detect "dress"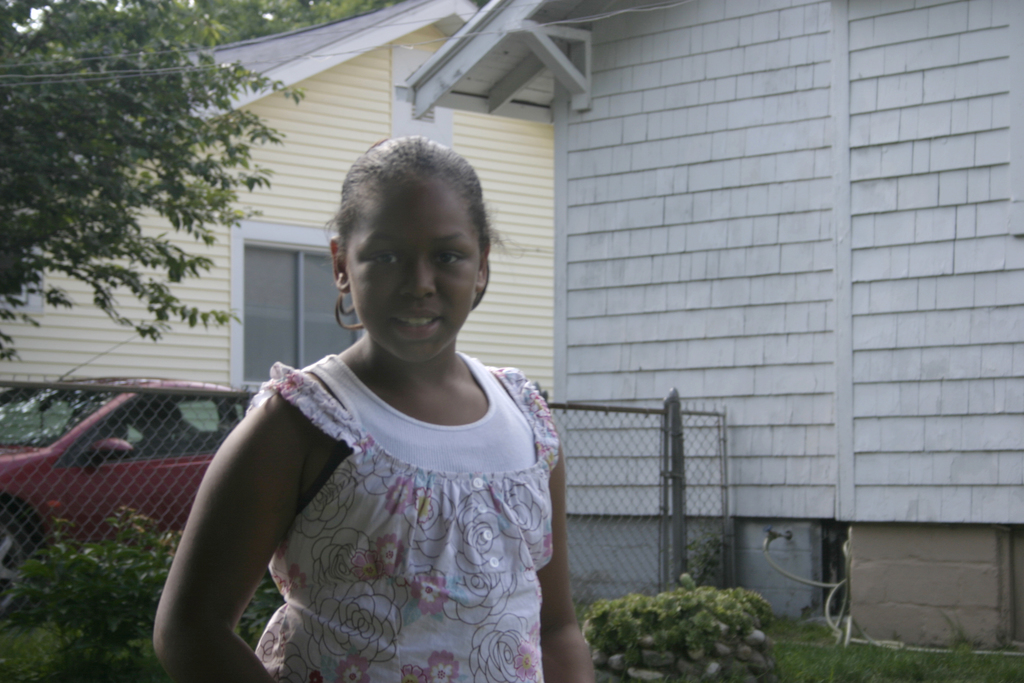
Rect(179, 295, 563, 673)
